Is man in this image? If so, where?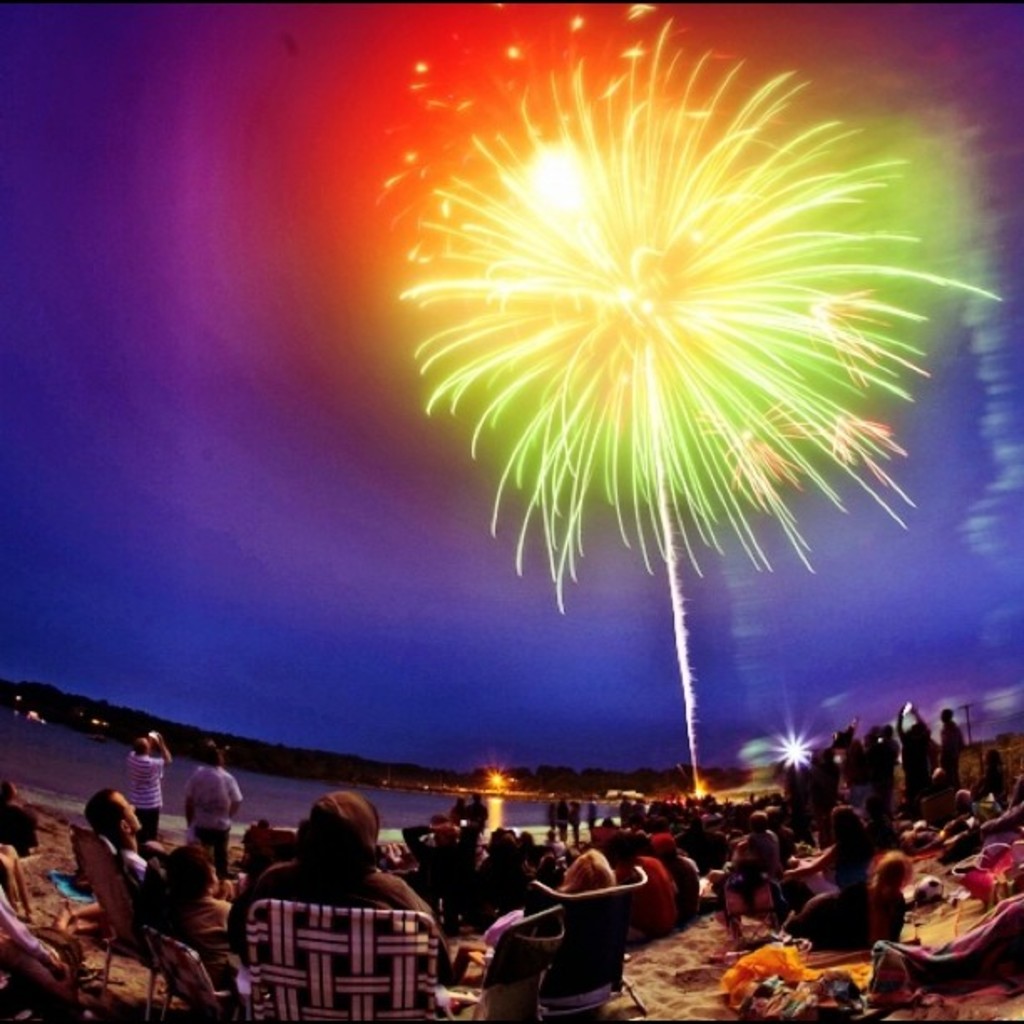
Yes, at x1=124 y1=724 x2=179 y2=845.
